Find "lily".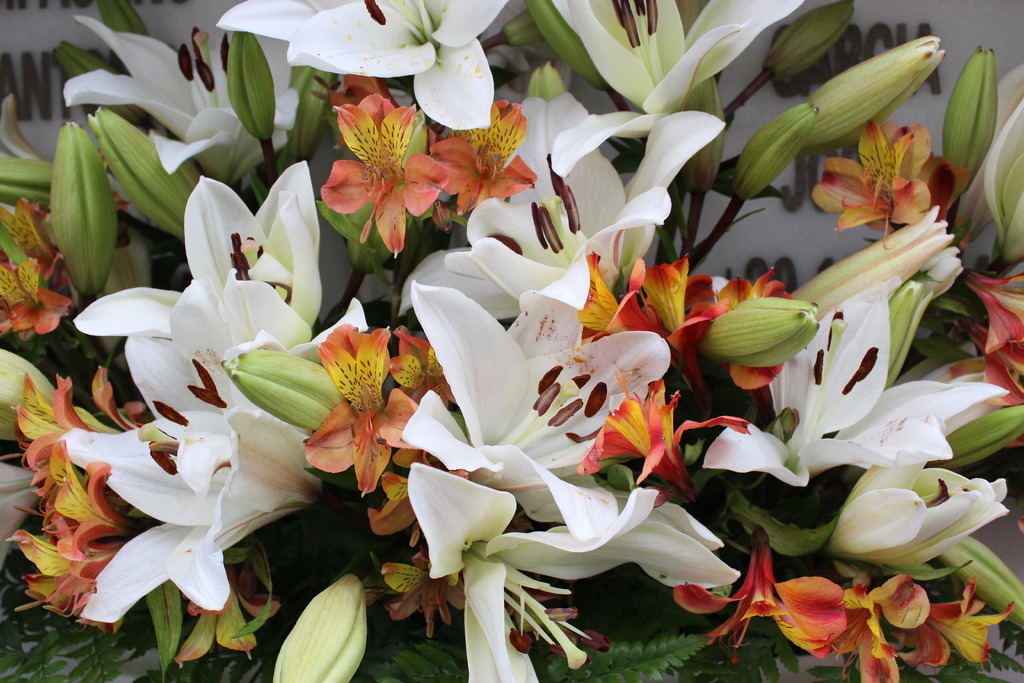
(x1=413, y1=459, x2=741, y2=682).
